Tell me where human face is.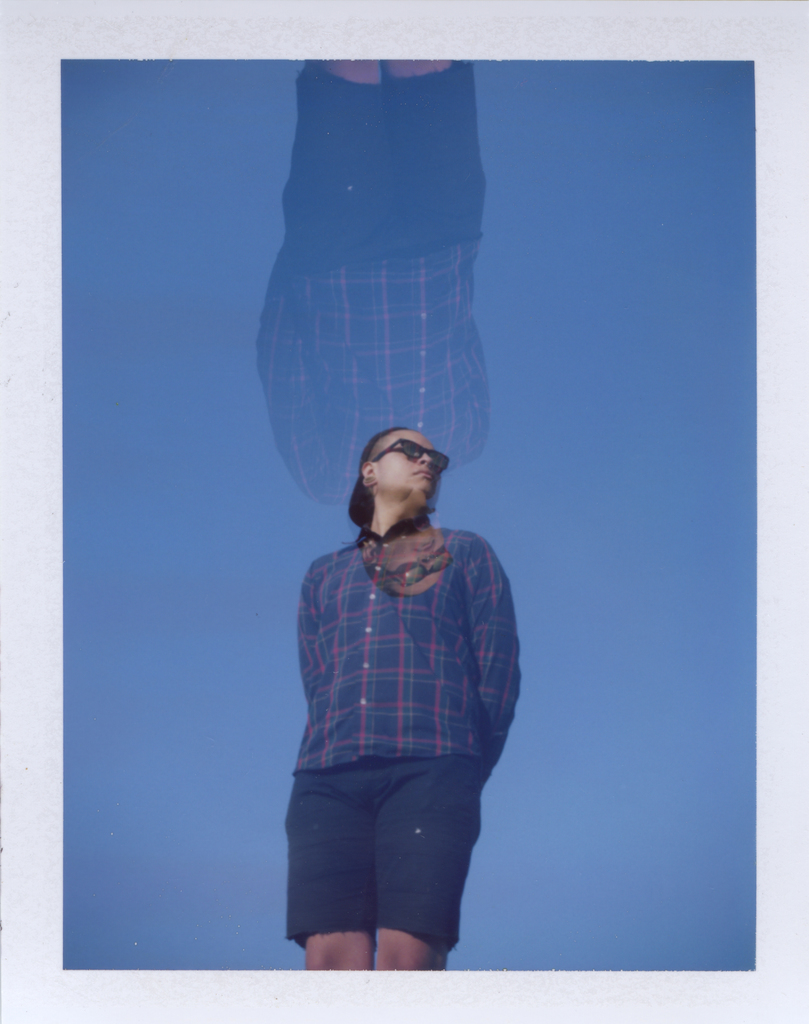
human face is at region(370, 428, 444, 490).
